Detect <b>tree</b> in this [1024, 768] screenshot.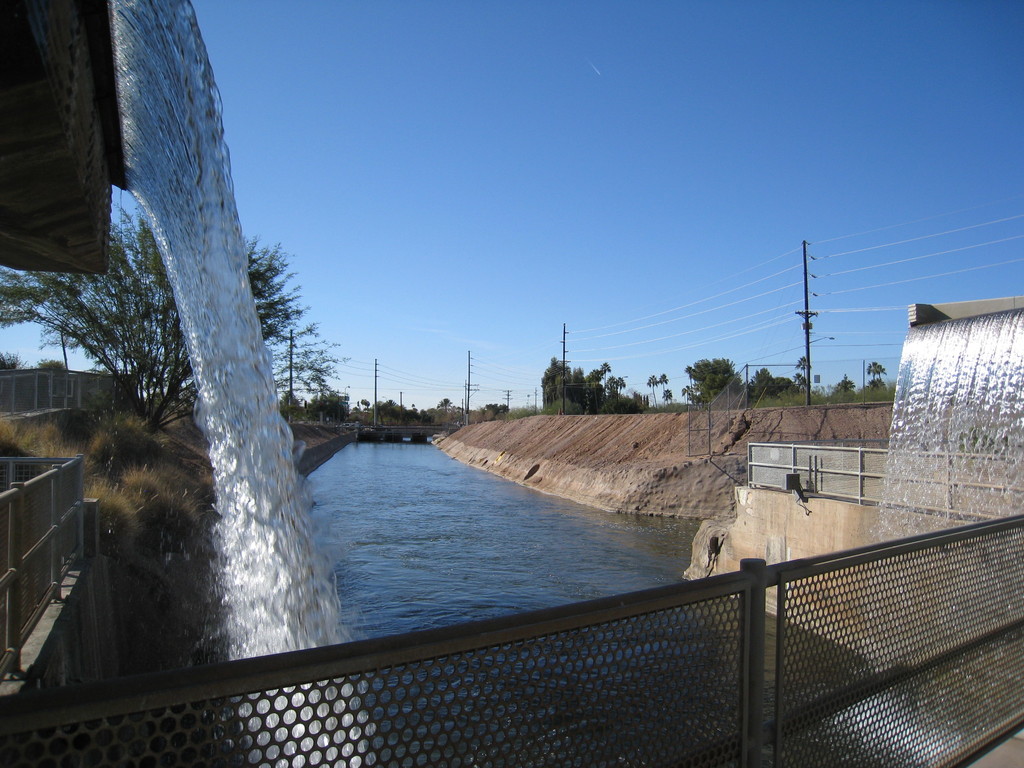
Detection: x1=368 y1=397 x2=414 y2=429.
